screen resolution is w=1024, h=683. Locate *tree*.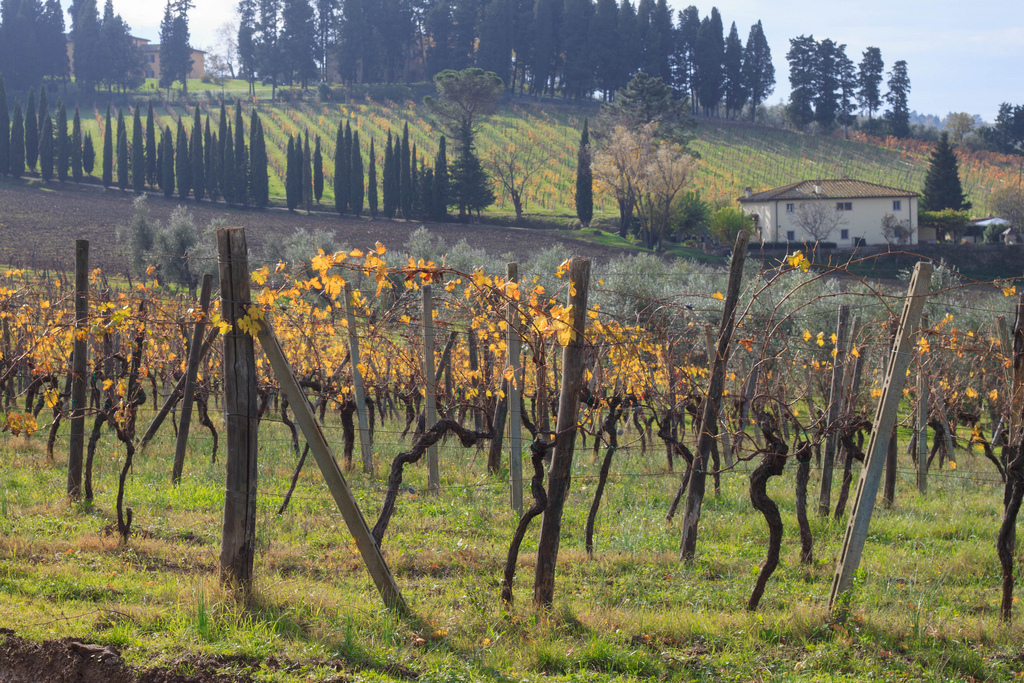
{"left": 626, "top": 0, "right": 661, "bottom": 99}.
